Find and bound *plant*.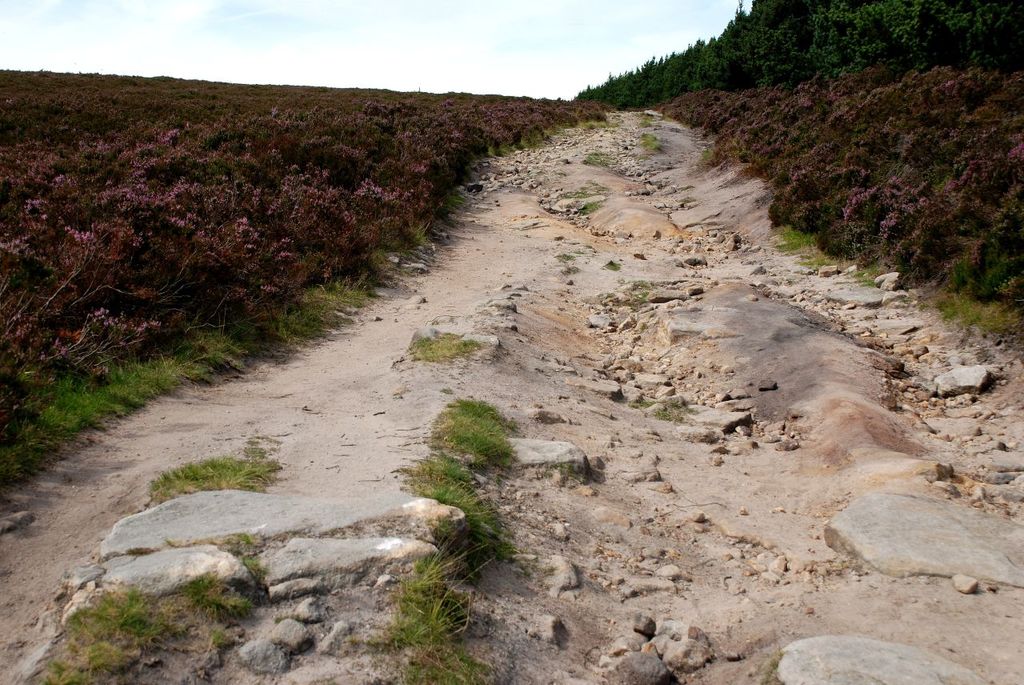
Bound: <box>580,152,612,169</box>.
